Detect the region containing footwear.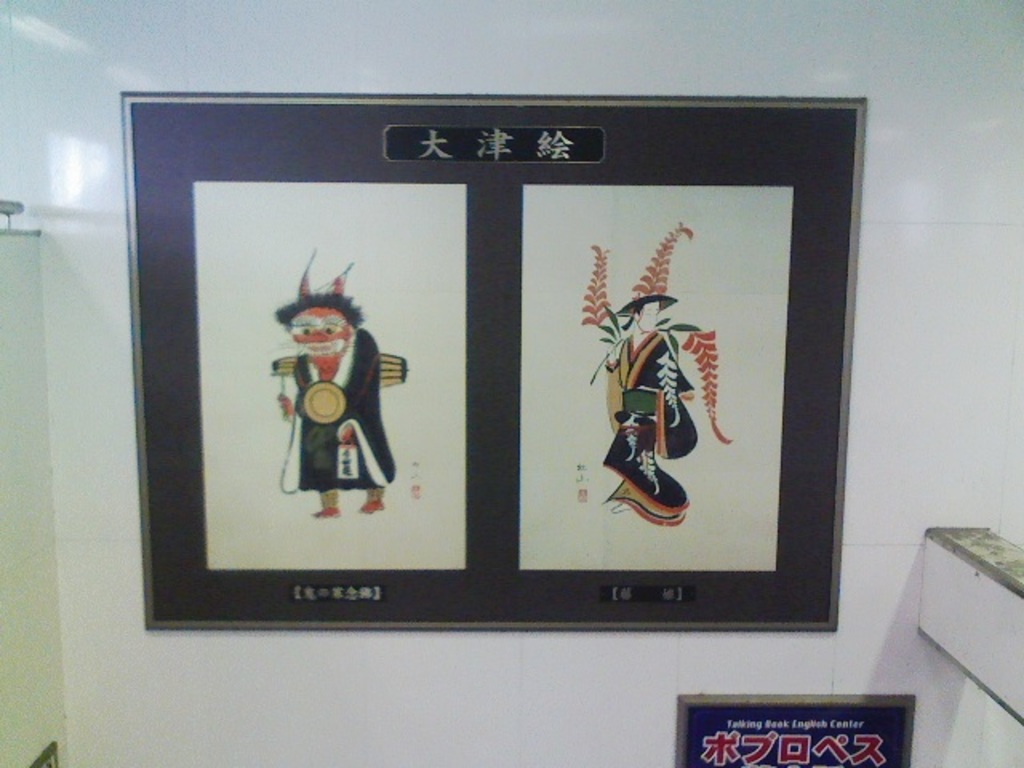
<bbox>357, 499, 384, 517</bbox>.
